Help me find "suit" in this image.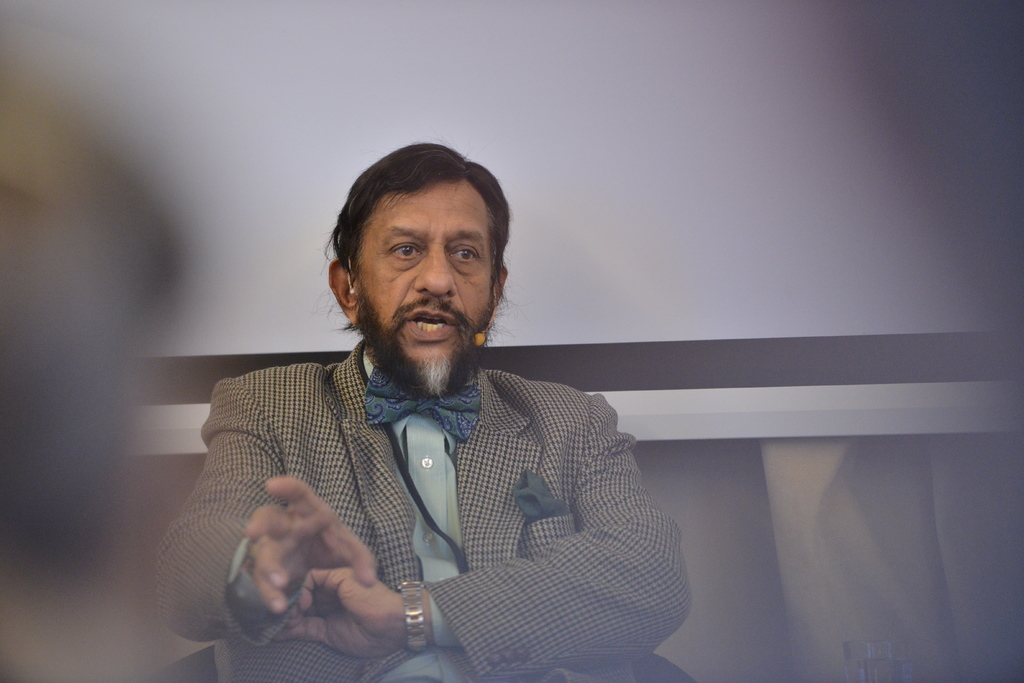
Found it: Rect(188, 292, 672, 677).
